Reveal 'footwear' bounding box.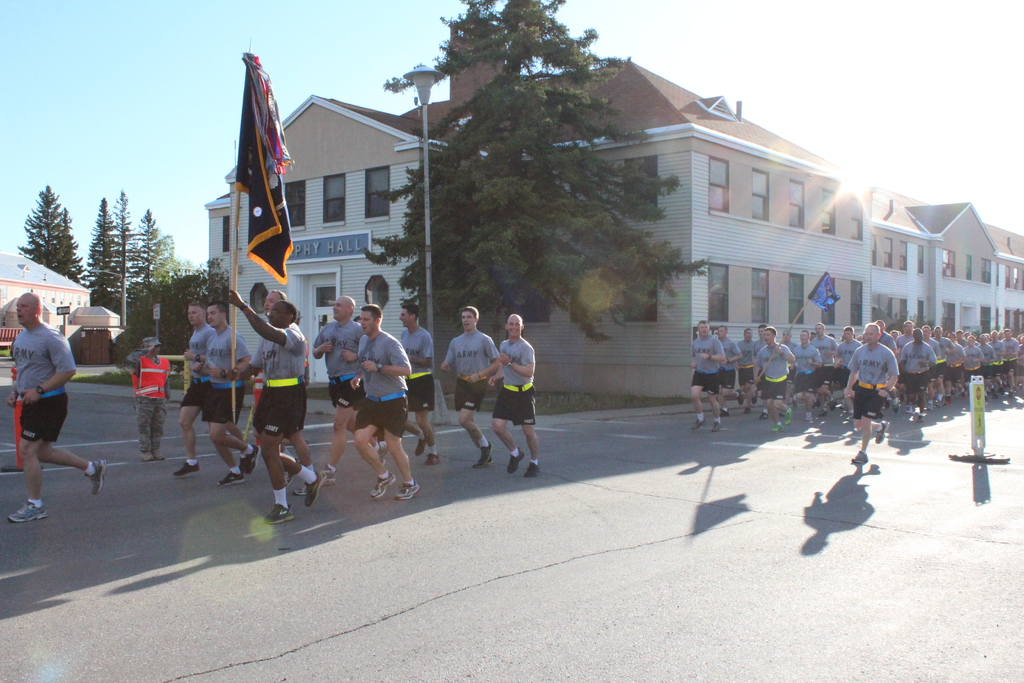
Revealed: left=752, top=390, right=757, bottom=404.
